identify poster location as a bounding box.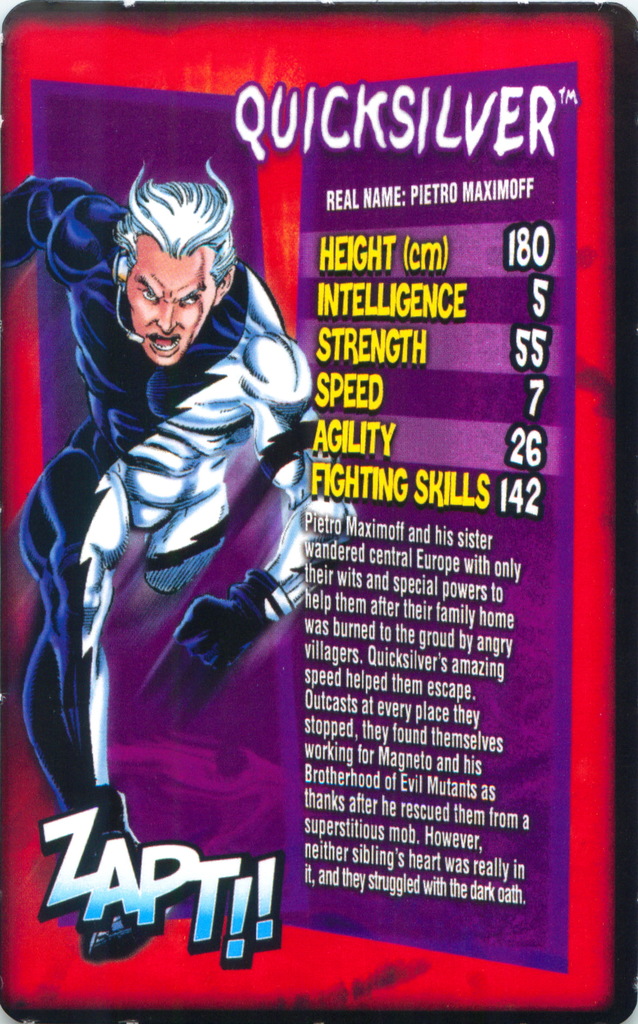
region(0, 0, 637, 1023).
